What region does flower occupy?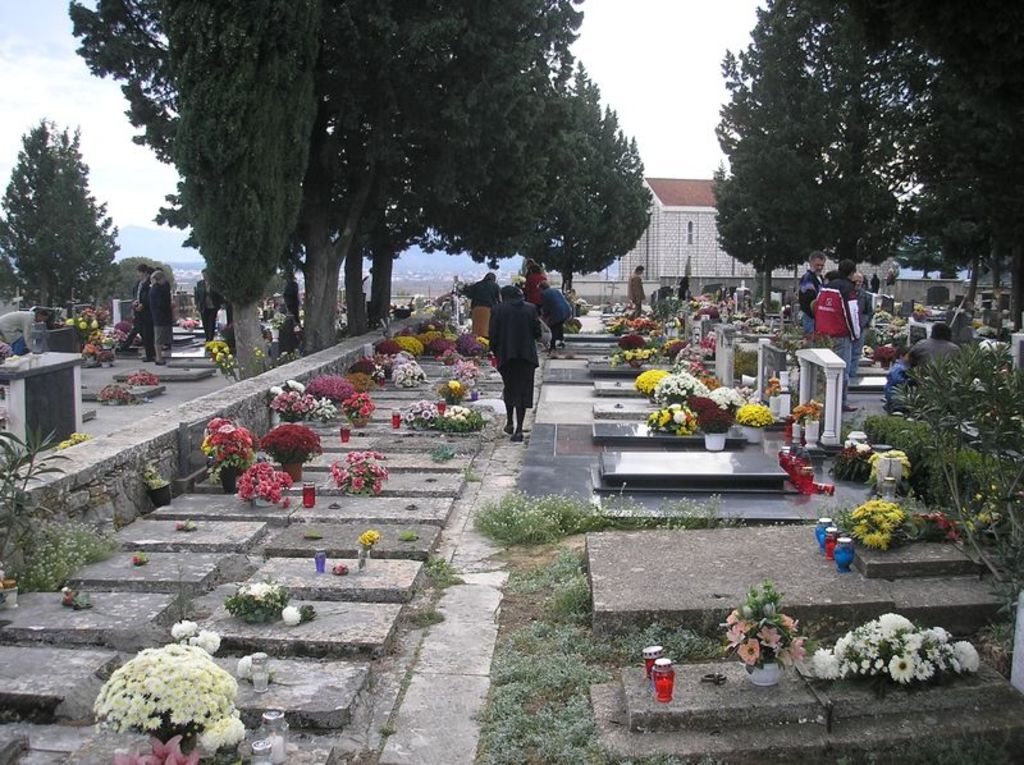
bbox=(308, 398, 332, 426).
